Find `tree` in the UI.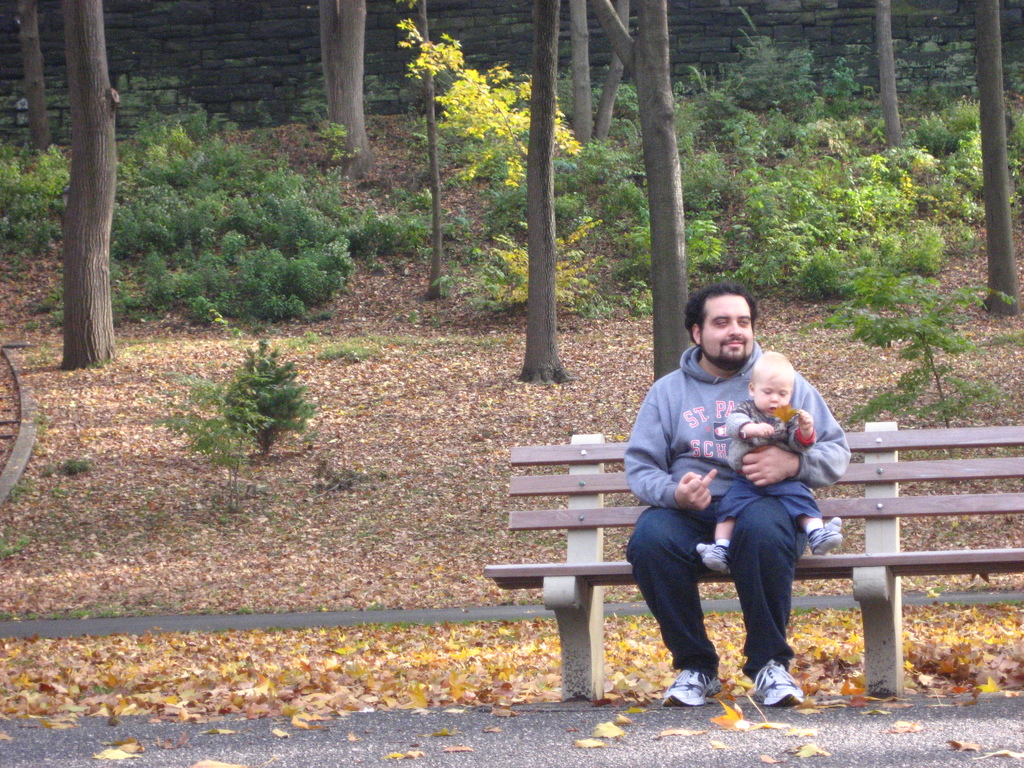
UI element at 966,0,1017,320.
